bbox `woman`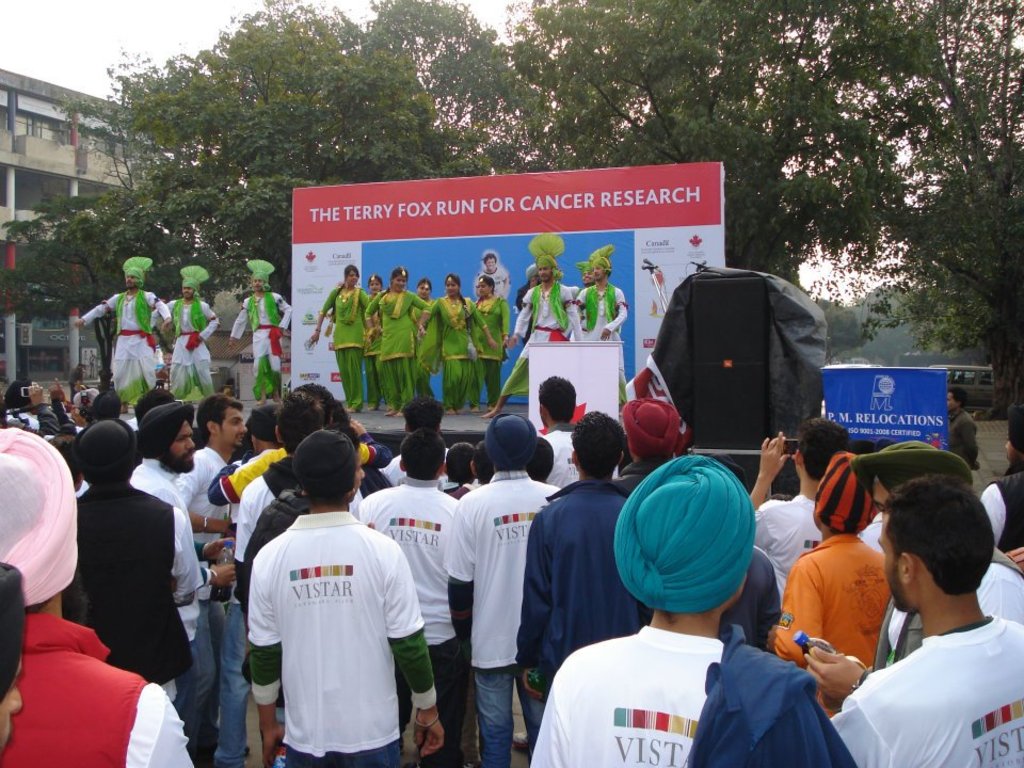
420 272 495 415
